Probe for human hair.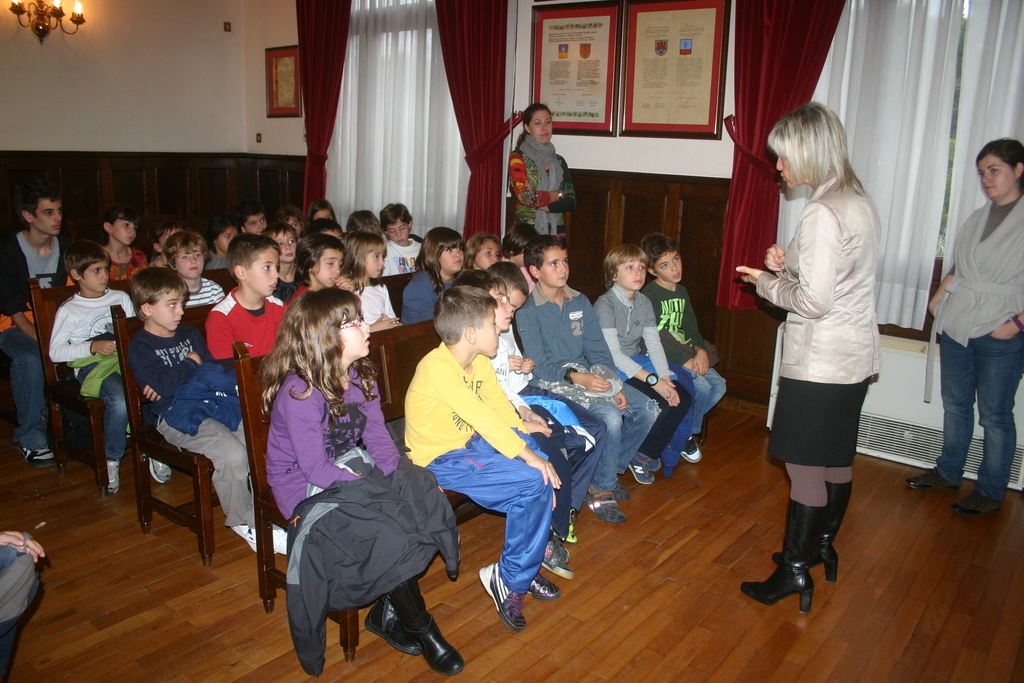
Probe result: region(486, 256, 535, 293).
